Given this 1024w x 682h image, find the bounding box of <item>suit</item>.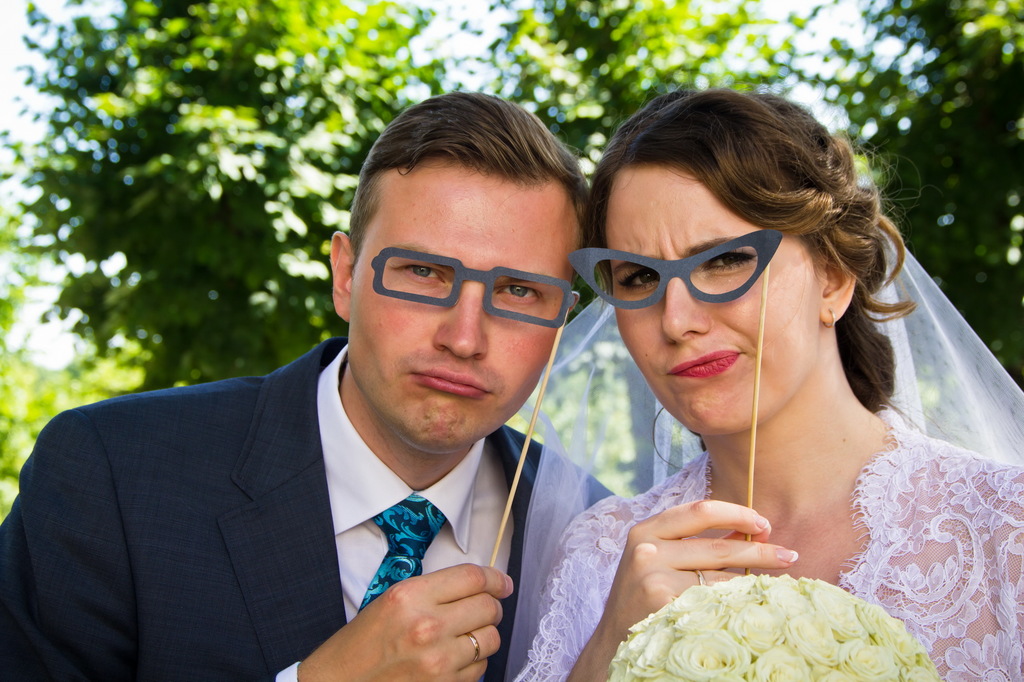
<region>20, 331, 639, 672</region>.
